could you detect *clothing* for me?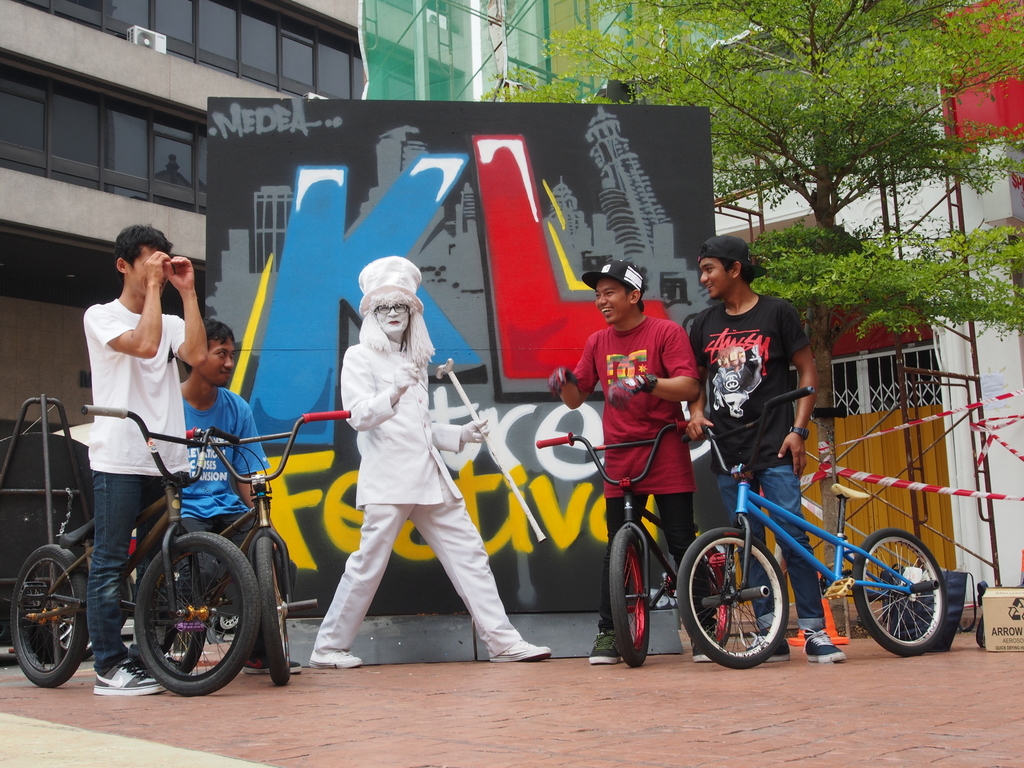
Detection result: (174, 383, 300, 659).
